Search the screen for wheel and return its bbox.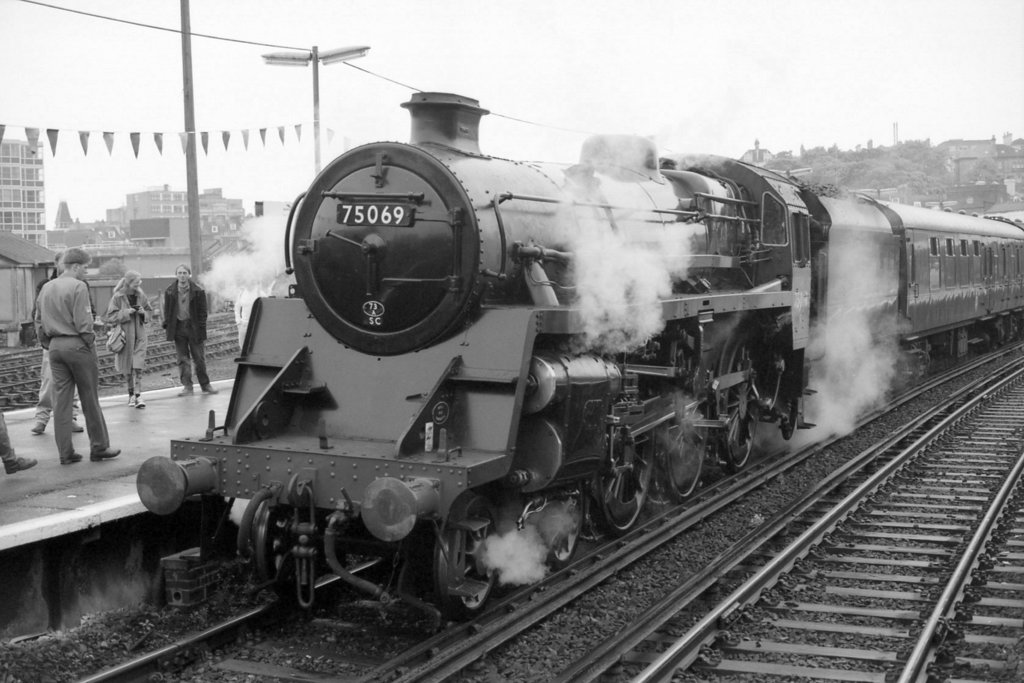
Found: l=590, t=417, r=652, b=529.
